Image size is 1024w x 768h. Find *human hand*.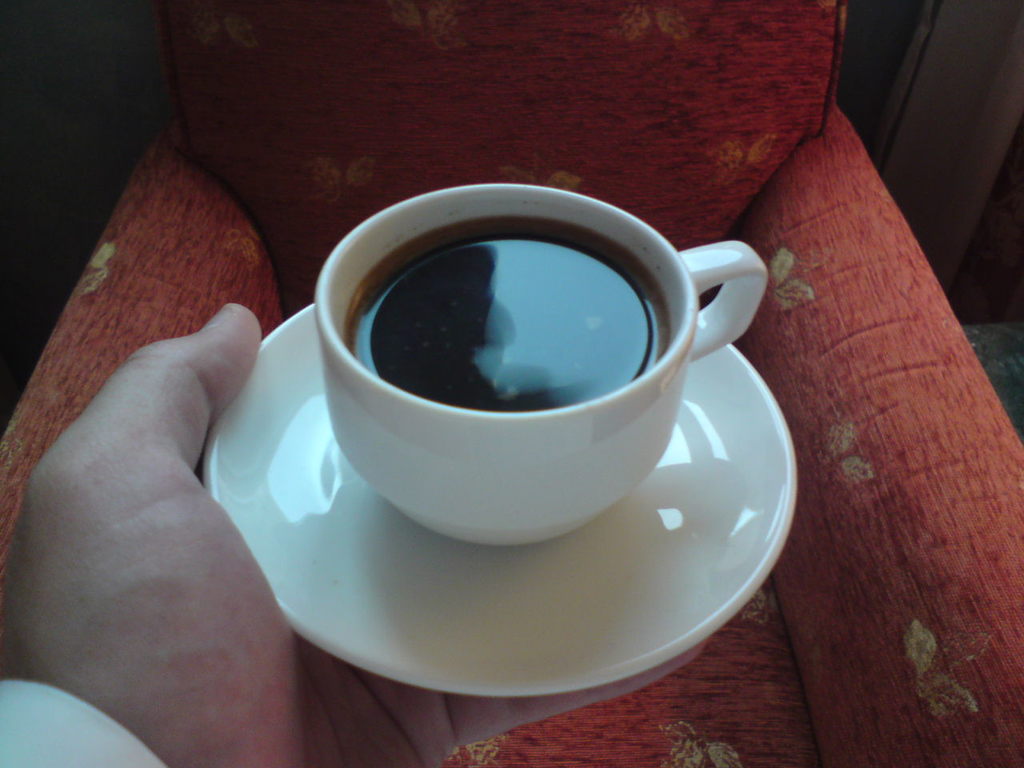
box=[0, 295, 706, 767].
